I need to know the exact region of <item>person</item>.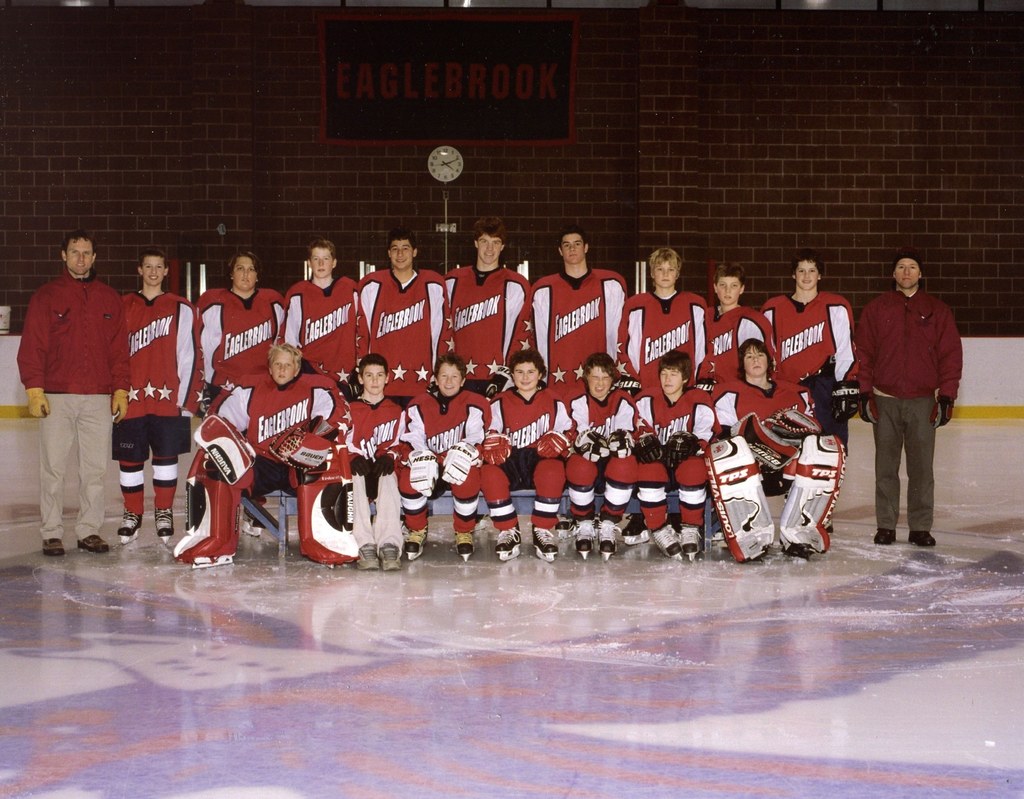
Region: 444 222 543 390.
